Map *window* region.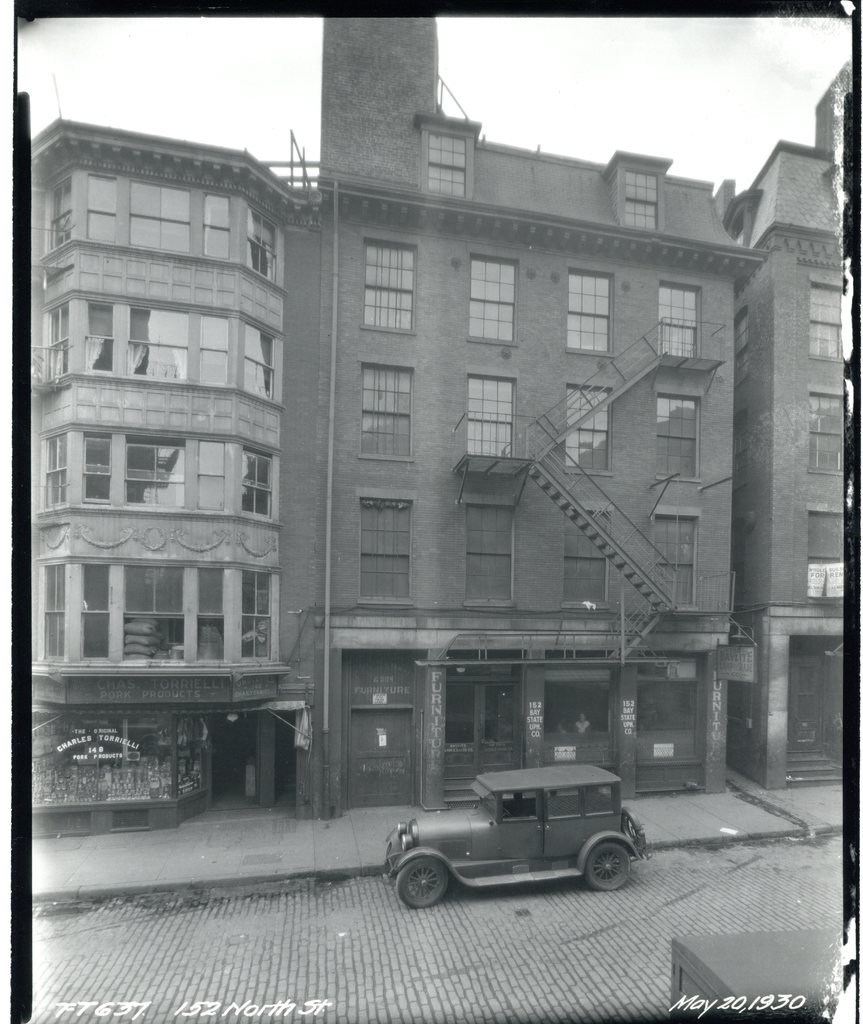
Mapped to [562, 512, 608, 607].
